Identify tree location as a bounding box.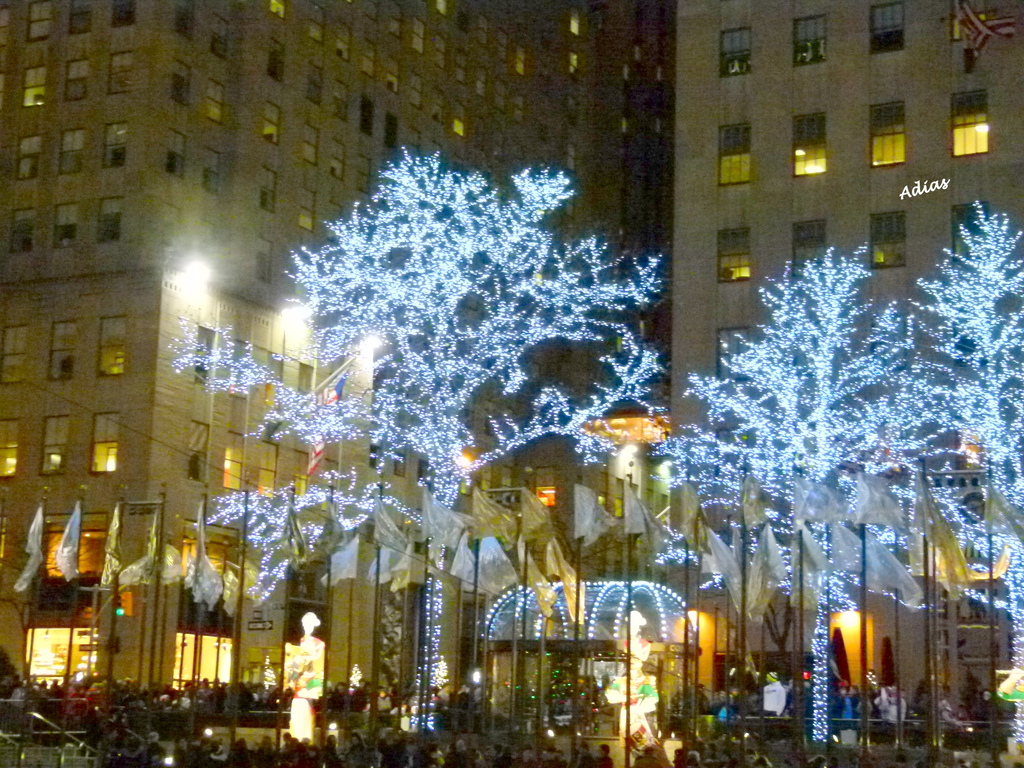
l=893, t=191, r=1023, b=739.
